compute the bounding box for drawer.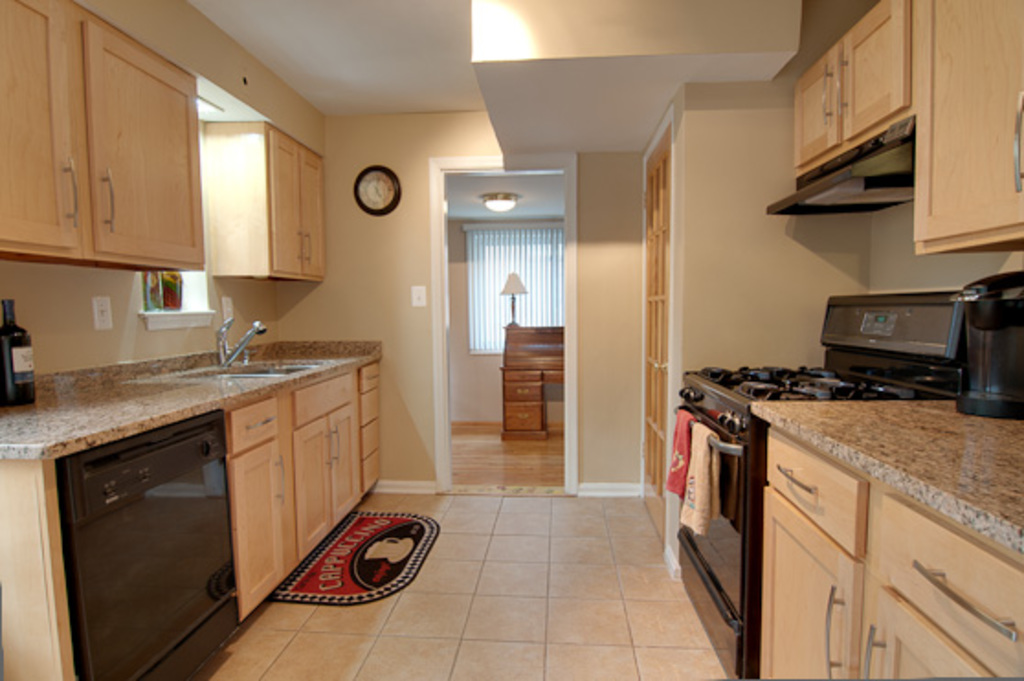
883:496:1022:679.
